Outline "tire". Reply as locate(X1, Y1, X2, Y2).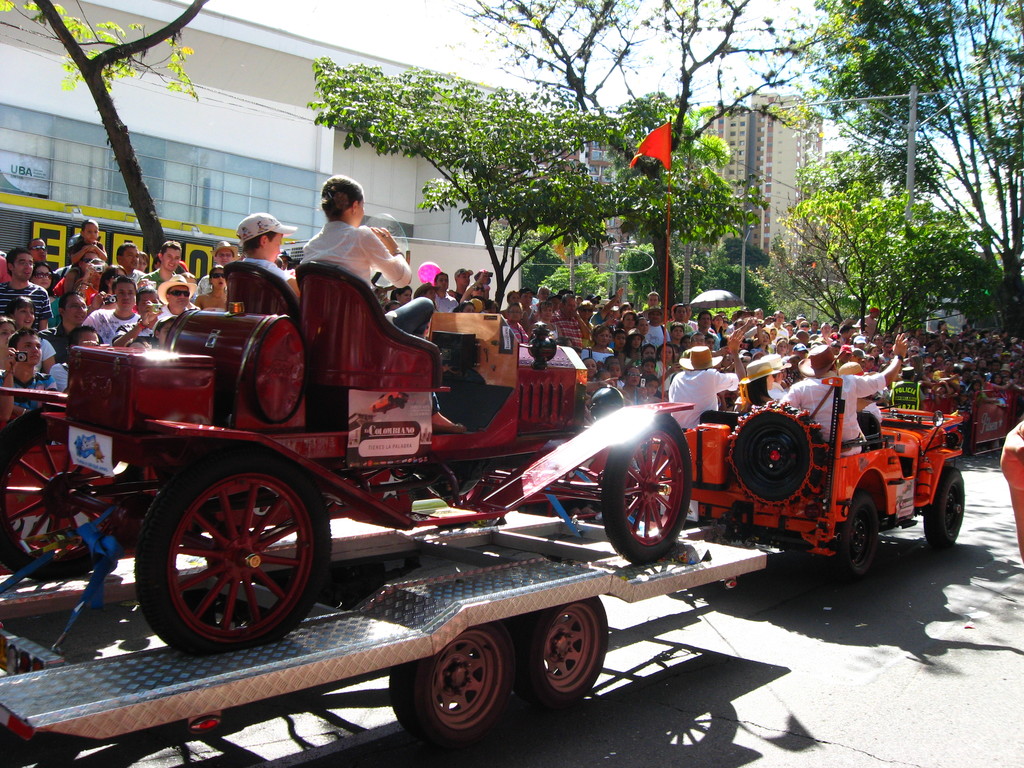
locate(732, 405, 826, 508).
